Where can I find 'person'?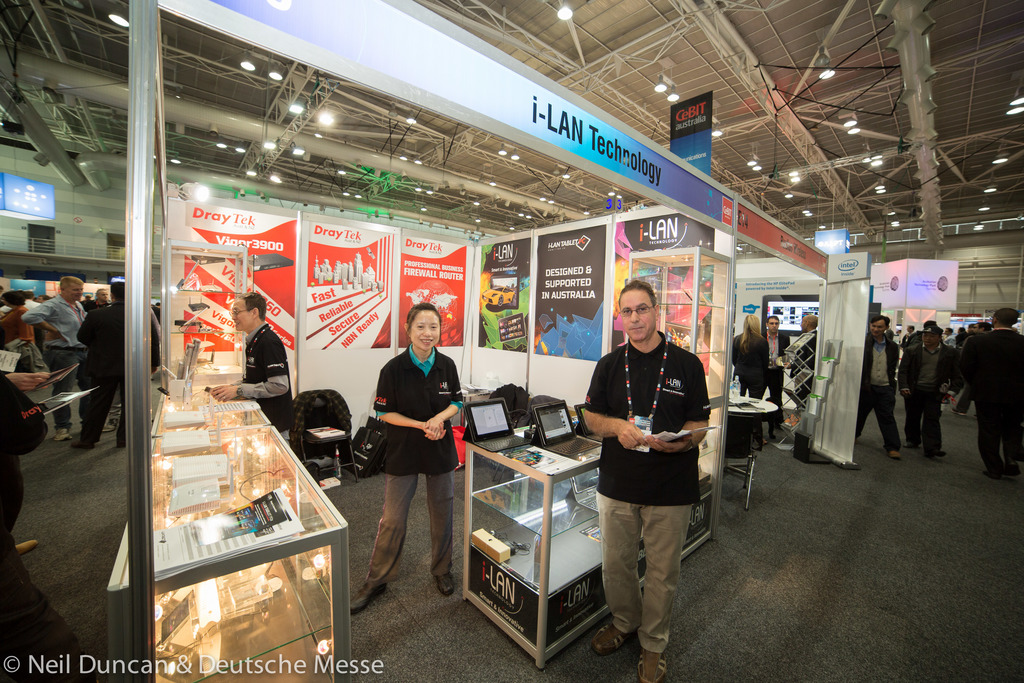
You can find it at 75/279/121/447.
